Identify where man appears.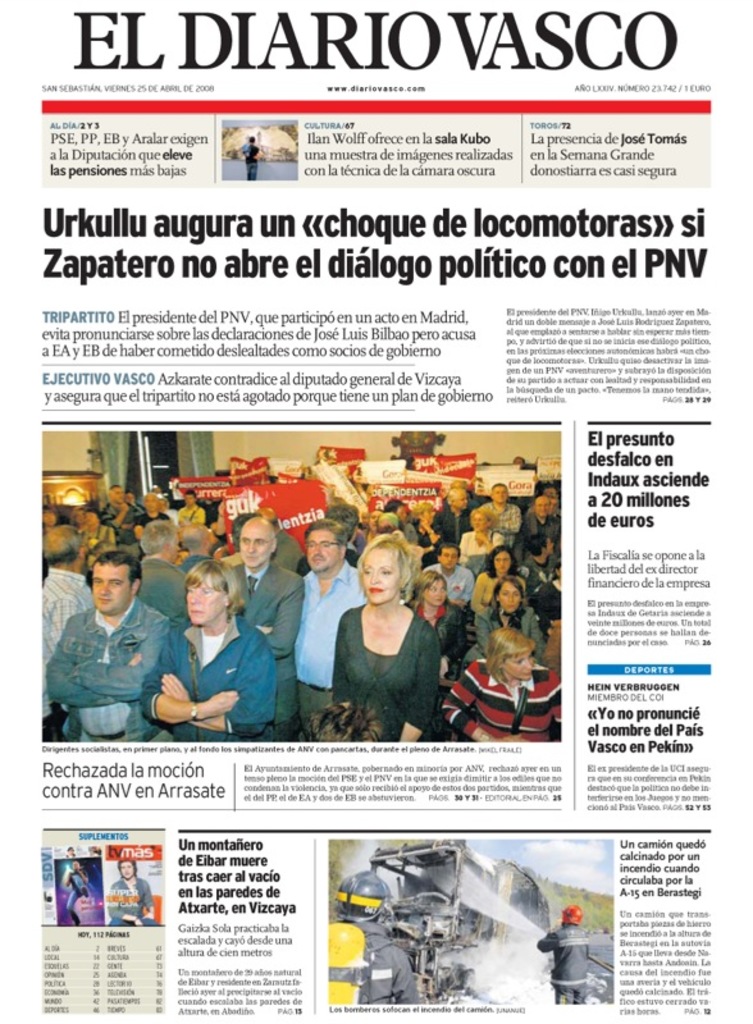
Appears at (x1=522, y1=493, x2=562, y2=571).
